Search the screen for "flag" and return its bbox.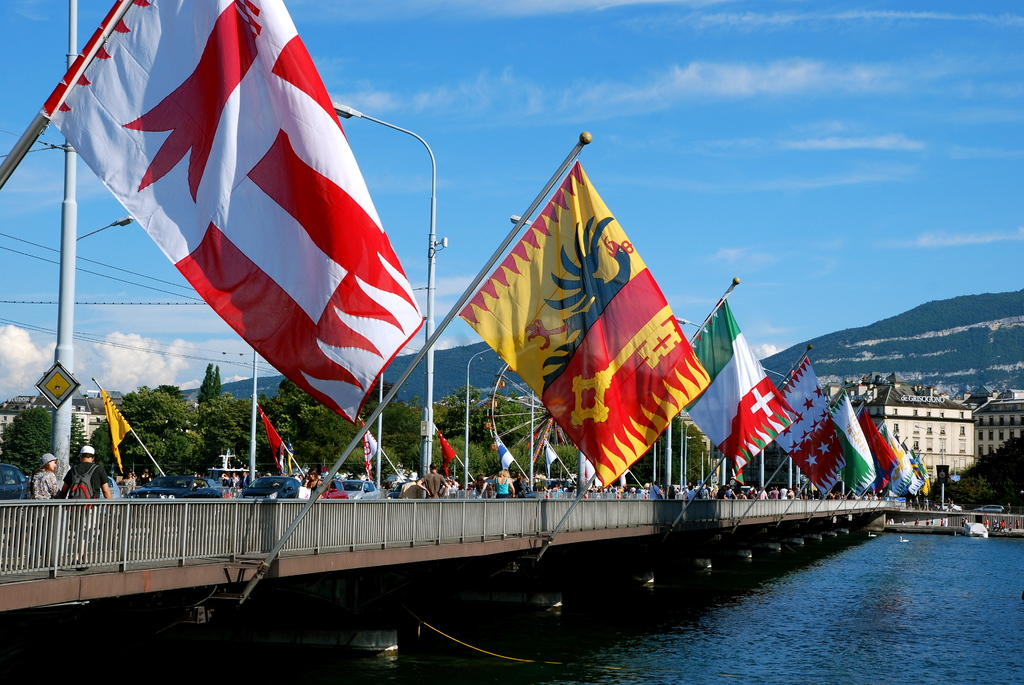
Found: locate(584, 456, 595, 489).
